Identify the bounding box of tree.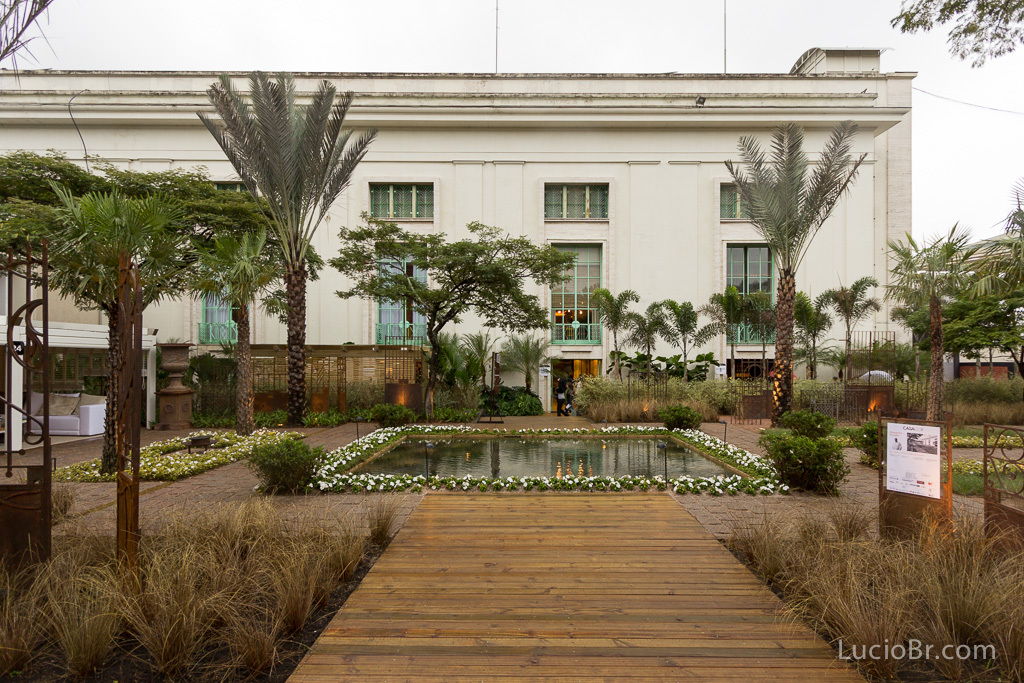
(719,119,868,414).
